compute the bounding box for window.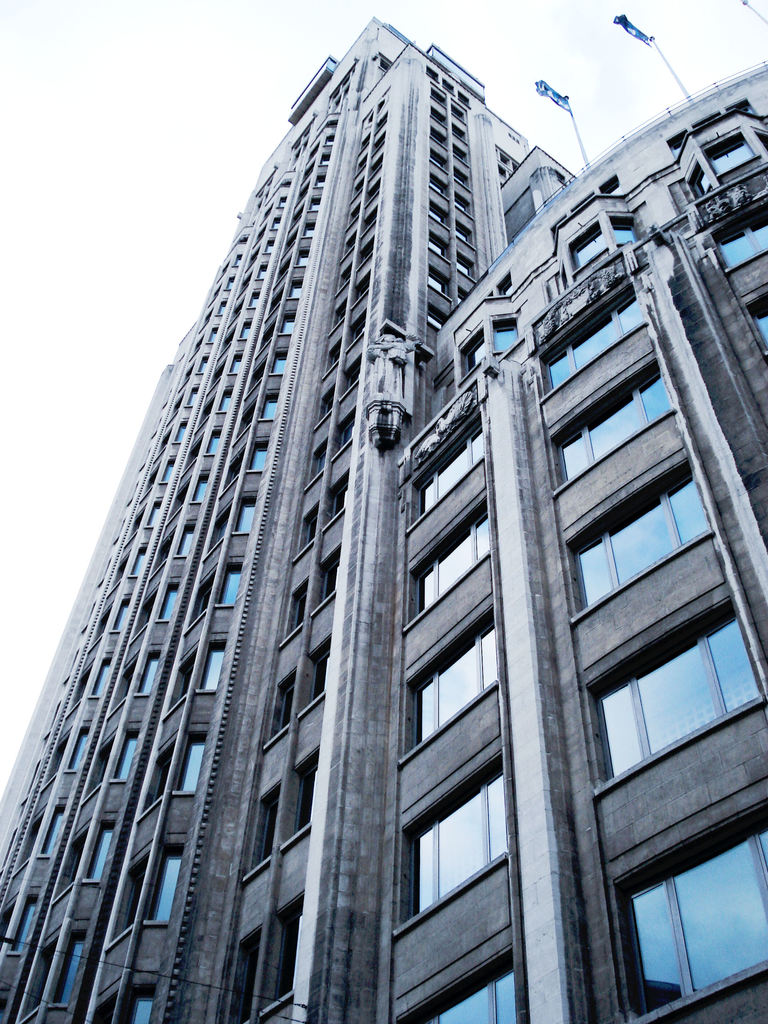
126,506,145,541.
